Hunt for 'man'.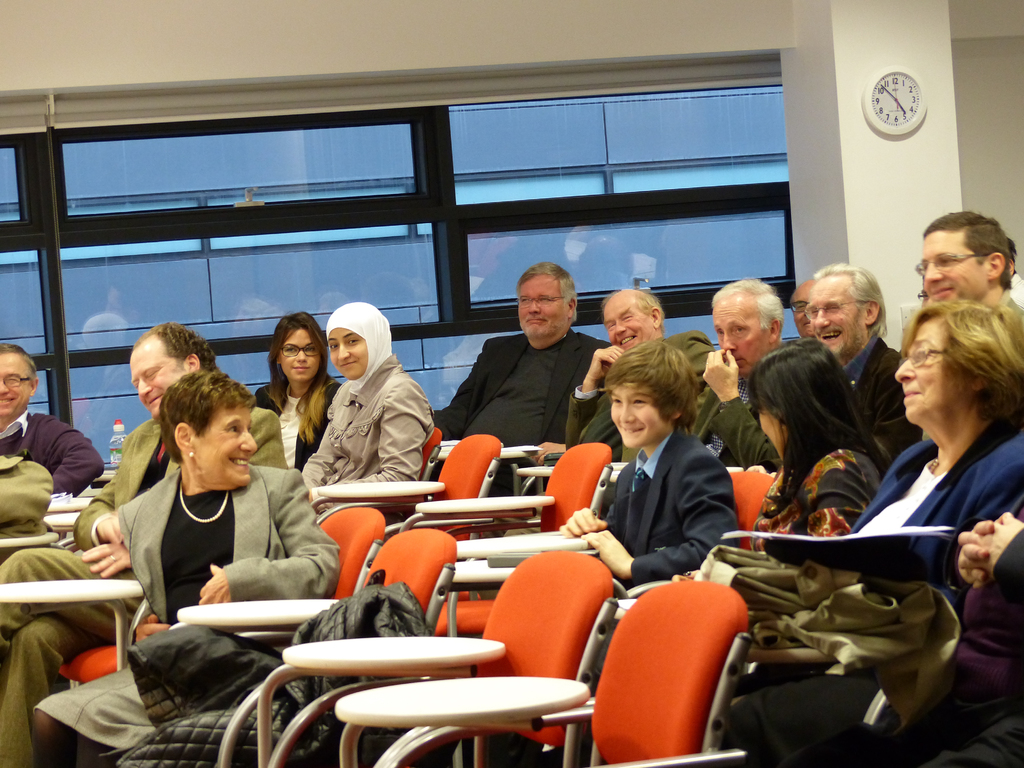
Hunted down at (x1=433, y1=259, x2=610, y2=503).
